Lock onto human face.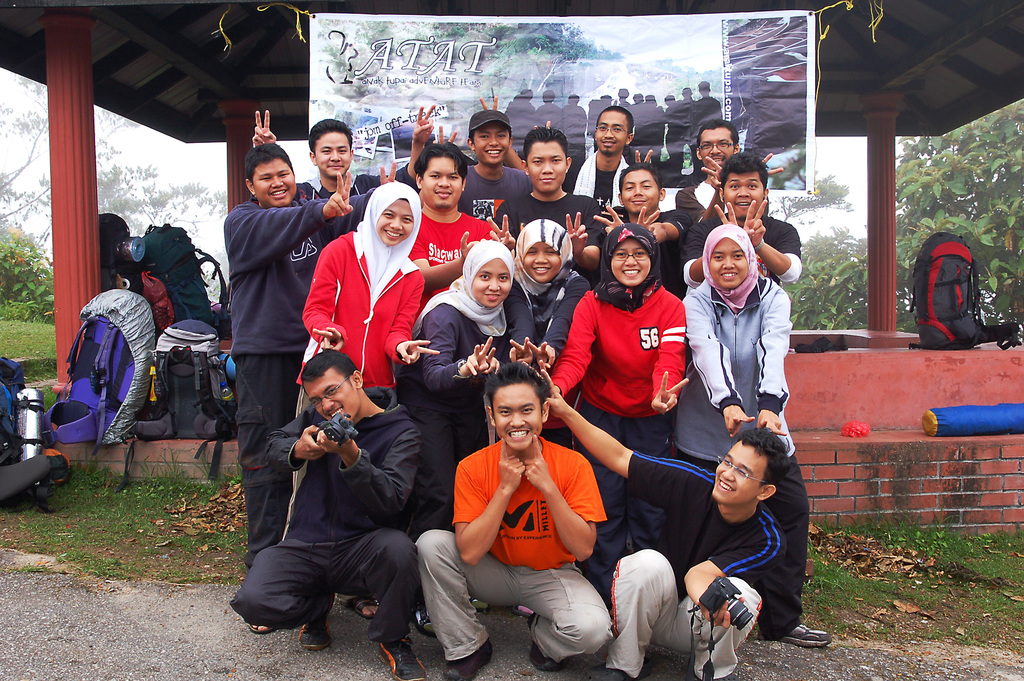
Locked: rect(494, 384, 541, 451).
